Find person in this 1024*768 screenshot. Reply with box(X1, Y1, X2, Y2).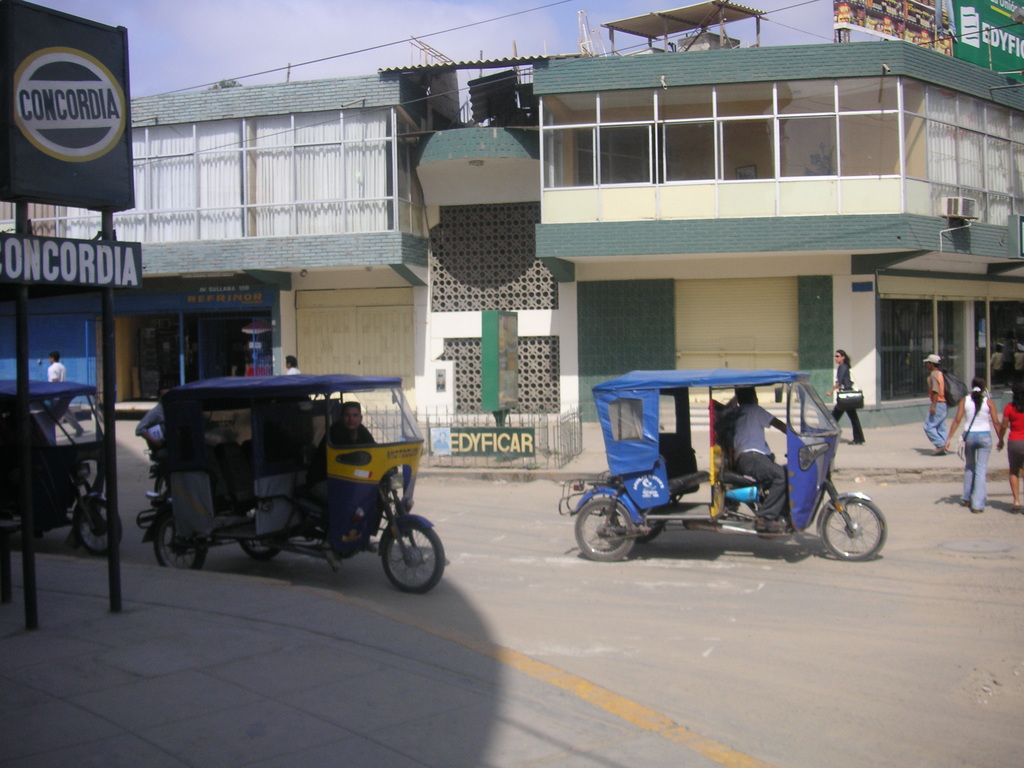
box(304, 403, 378, 508).
